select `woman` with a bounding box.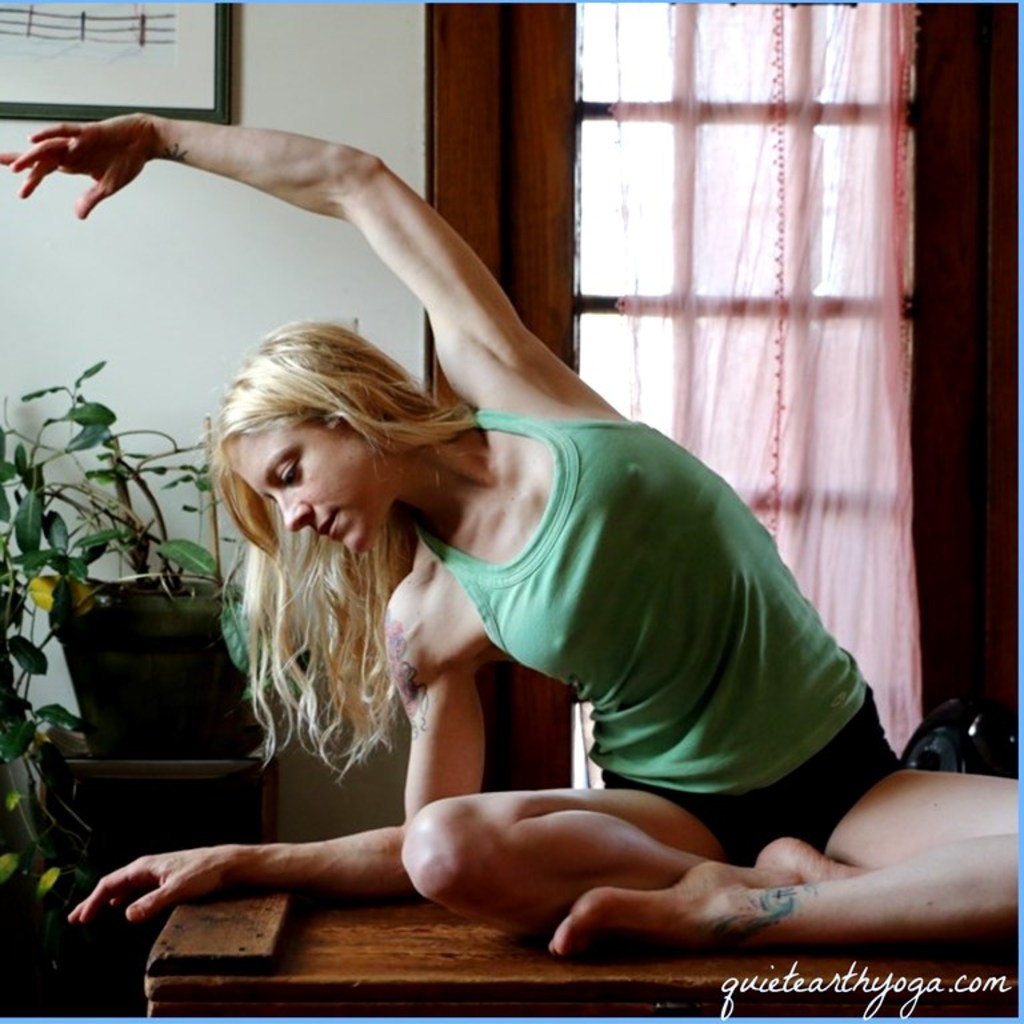
x1=132, y1=123, x2=900, y2=987.
